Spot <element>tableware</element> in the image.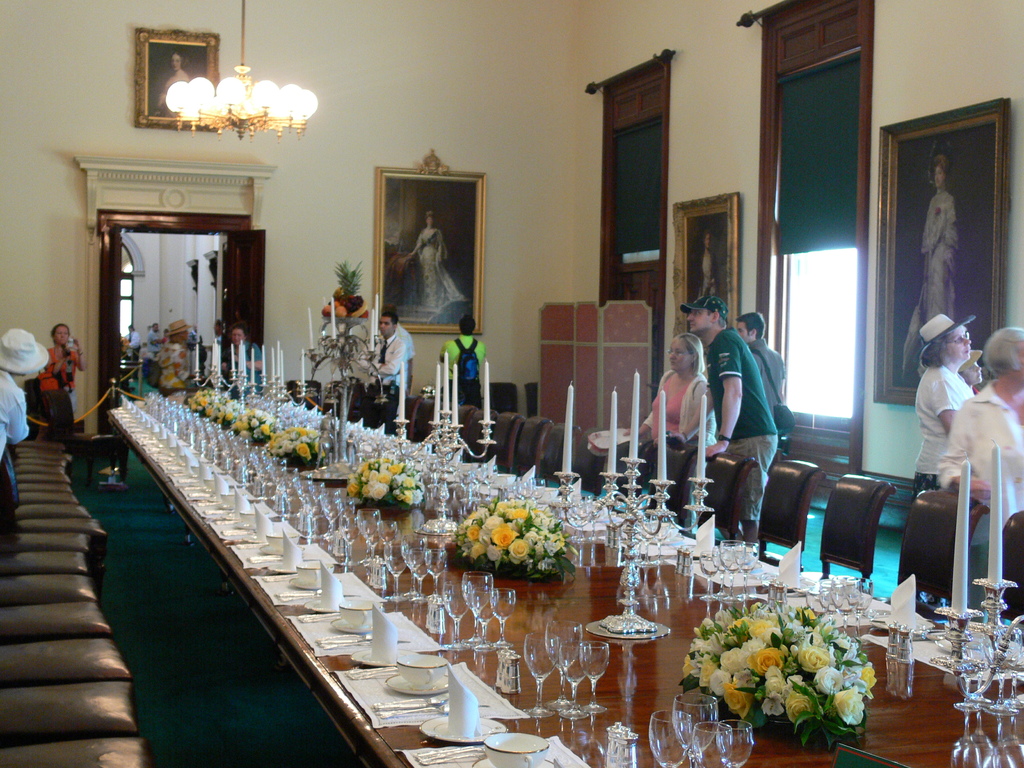
<element>tableware</element> found at box(292, 560, 332, 585).
